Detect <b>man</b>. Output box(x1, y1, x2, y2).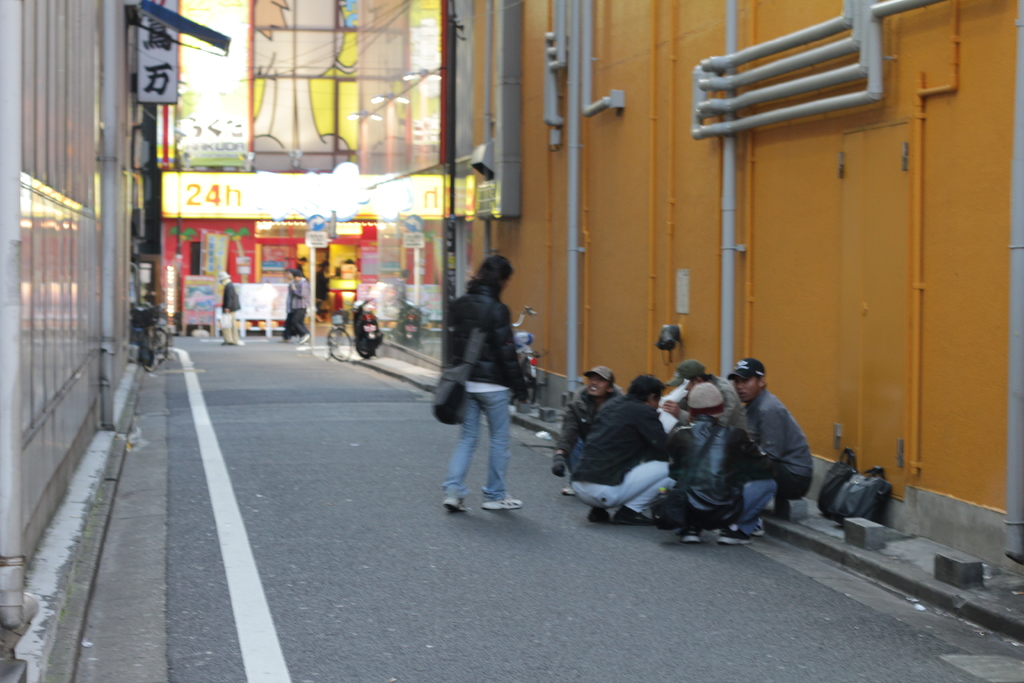
box(287, 269, 311, 345).
